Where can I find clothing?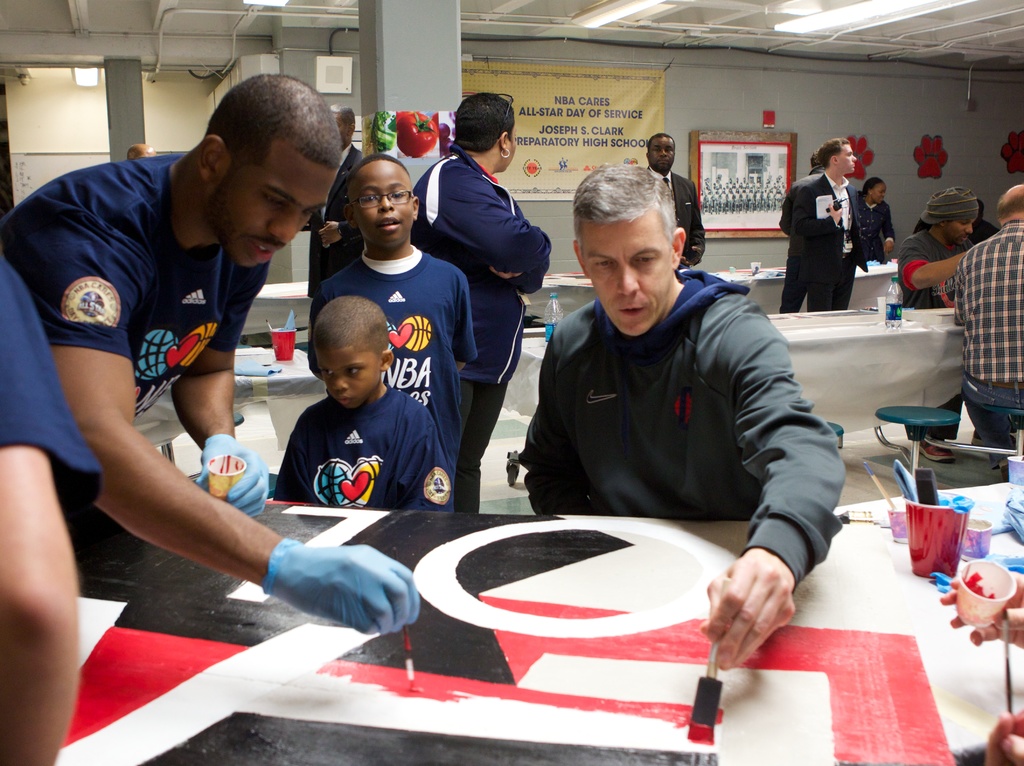
You can find it at {"x1": 278, "y1": 383, "x2": 455, "y2": 517}.
